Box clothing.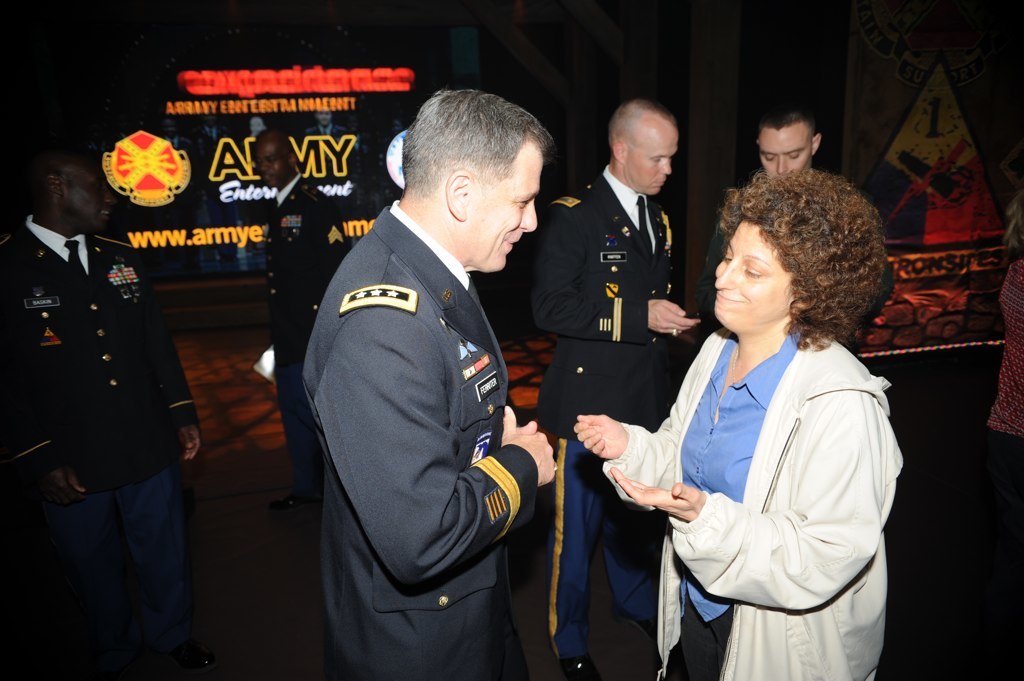
bbox(605, 324, 901, 680).
